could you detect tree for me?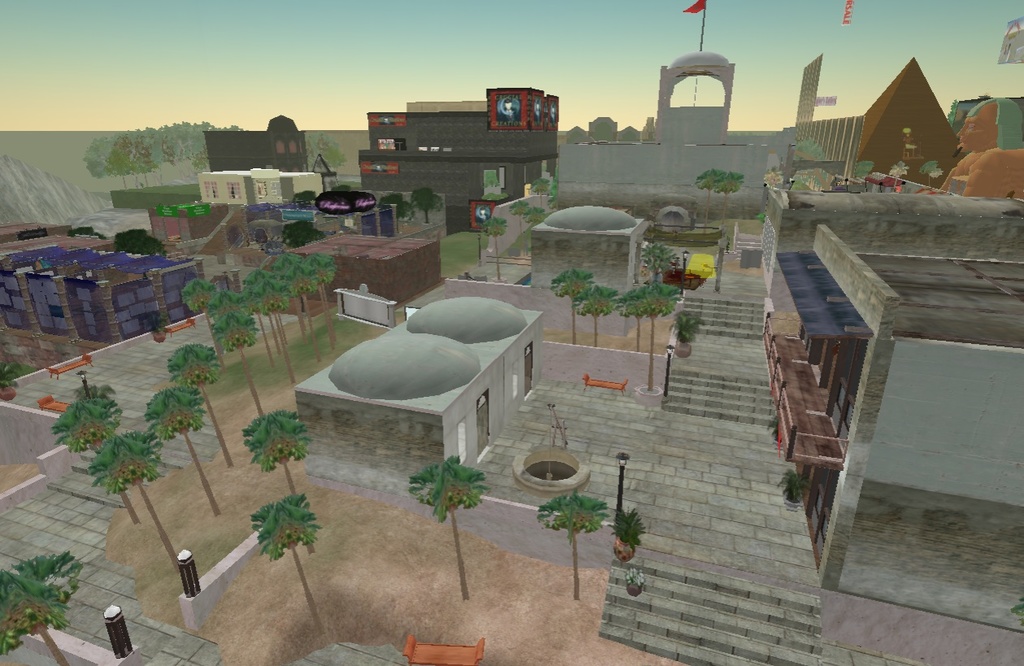
Detection result: BBox(236, 407, 304, 491).
